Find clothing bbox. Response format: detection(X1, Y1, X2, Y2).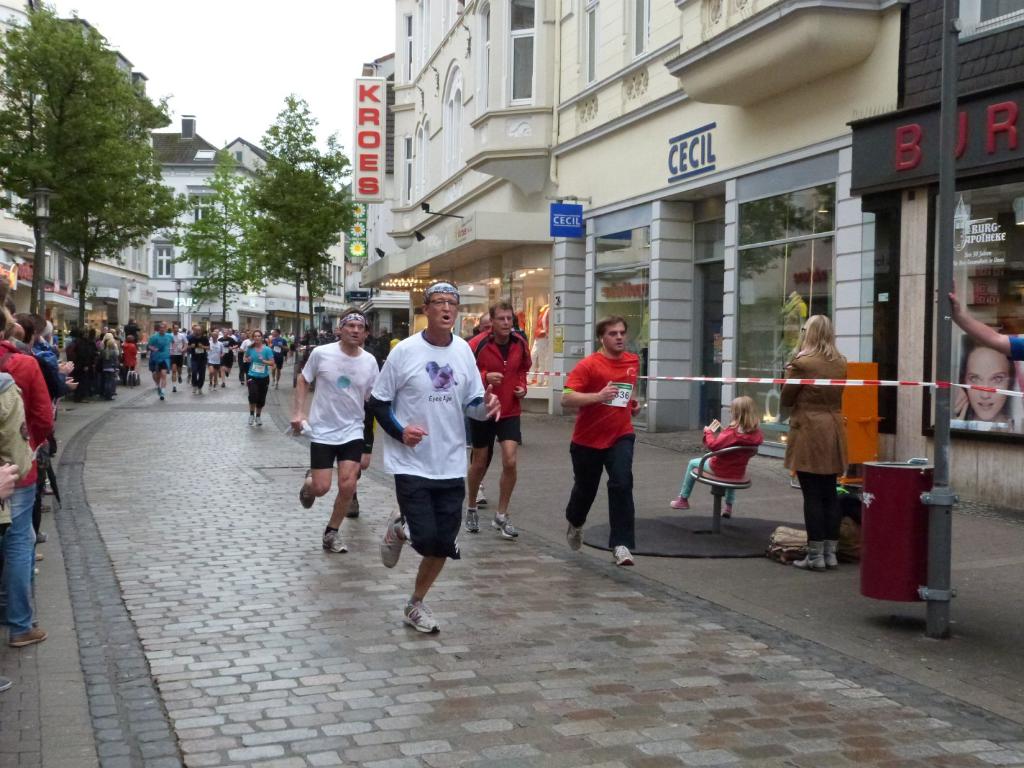
detection(371, 324, 492, 561).
